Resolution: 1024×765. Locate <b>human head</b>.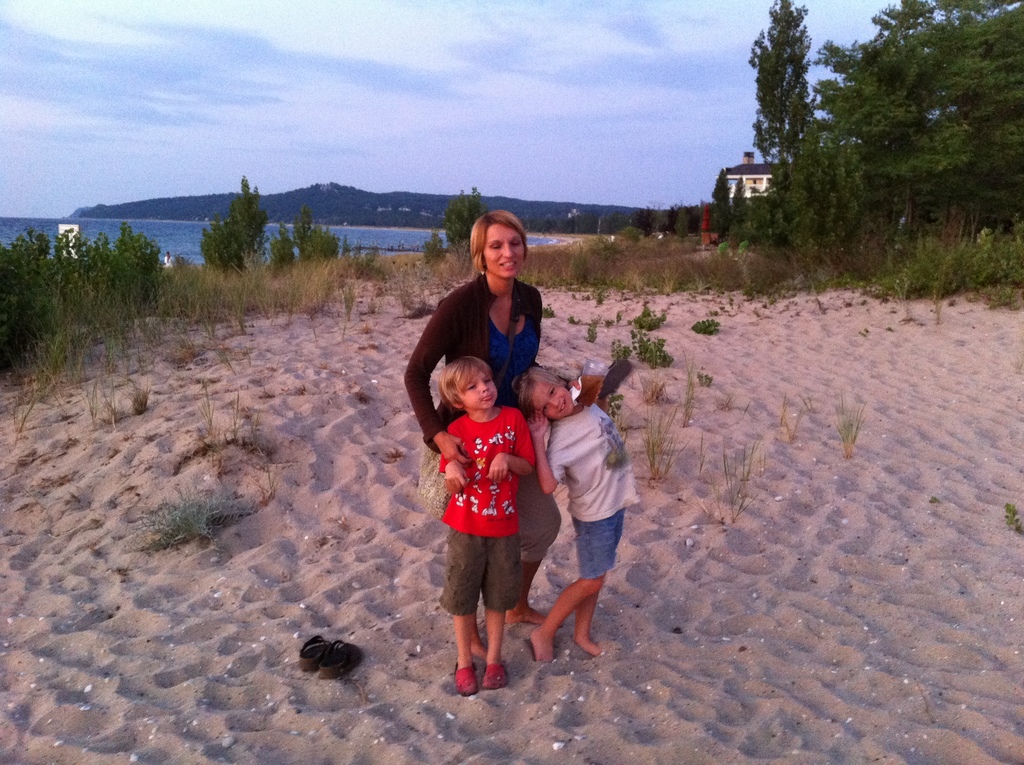
{"x1": 522, "y1": 367, "x2": 573, "y2": 421}.
